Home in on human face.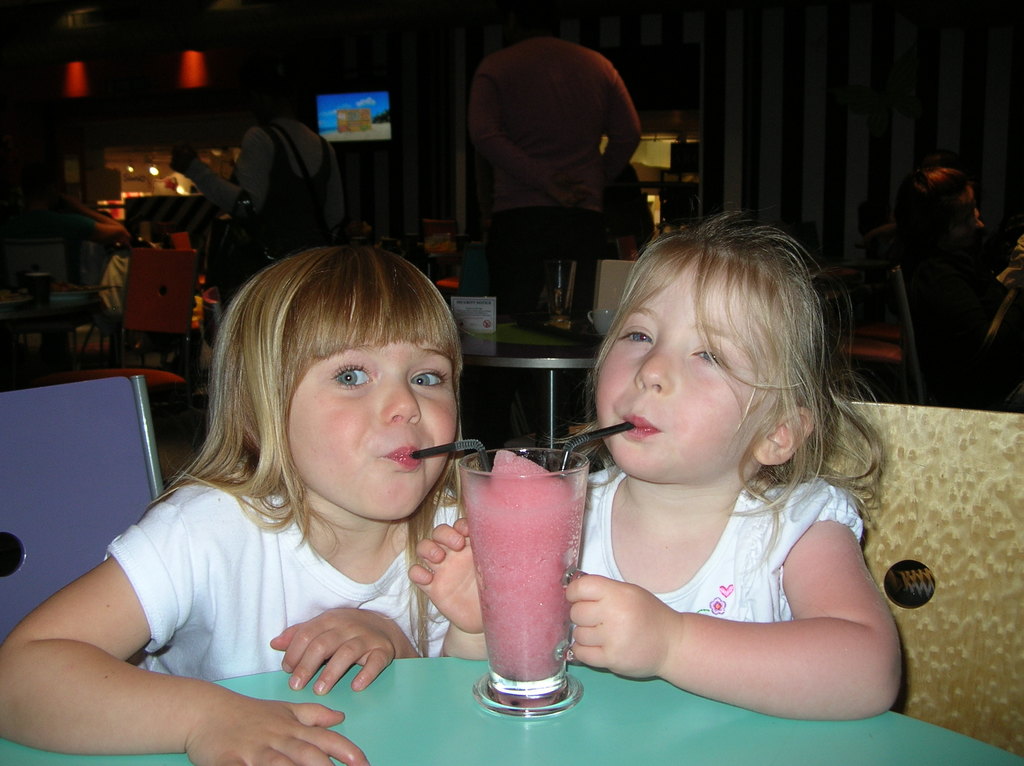
Homed in at 593, 255, 777, 478.
